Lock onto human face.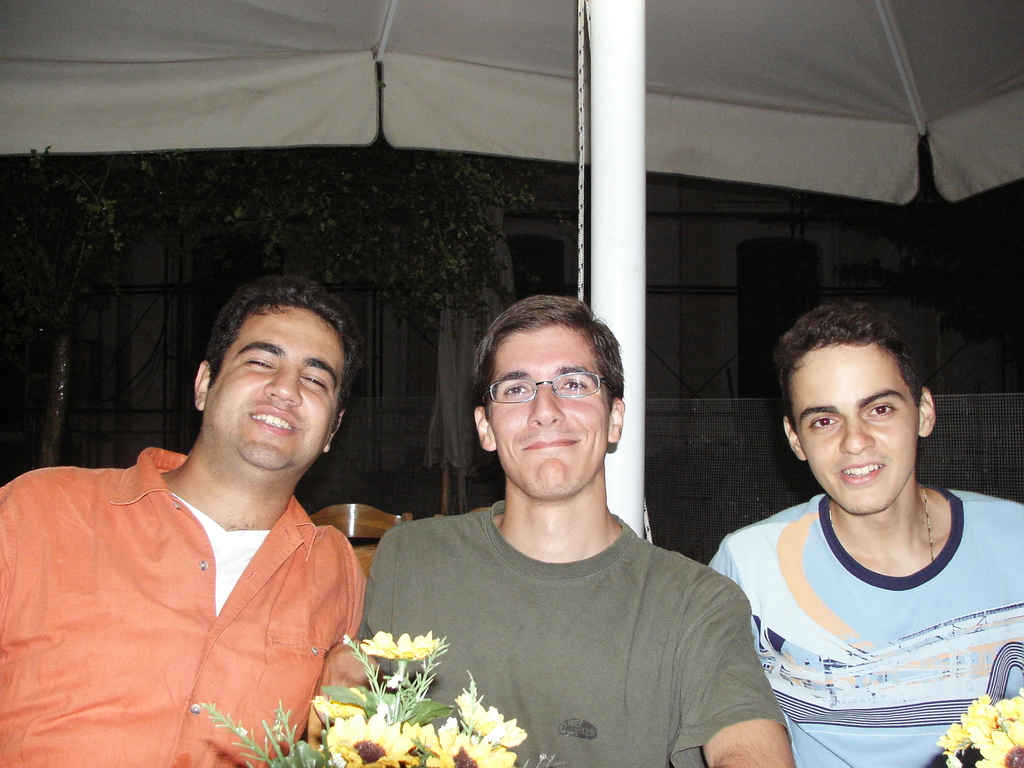
Locked: {"x1": 487, "y1": 319, "x2": 609, "y2": 500}.
